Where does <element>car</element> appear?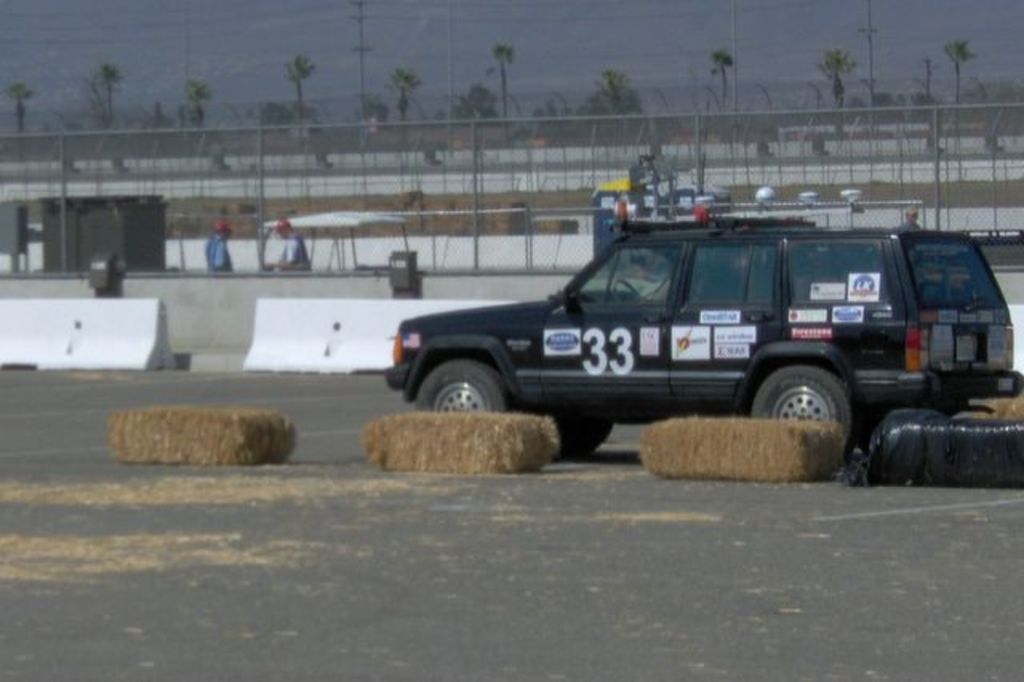
Appears at {"x1": 362, "y1": 187, "x2": 994, "y2": 453}.
